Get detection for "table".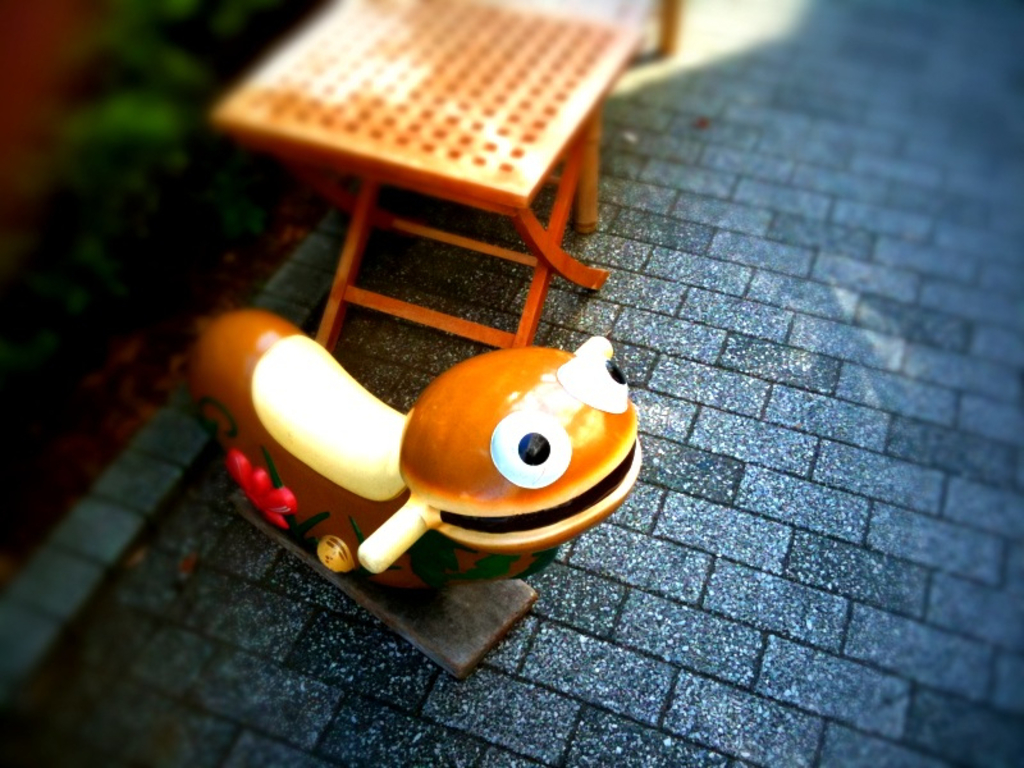
Detection: locate(204, 3, 655, 376).
